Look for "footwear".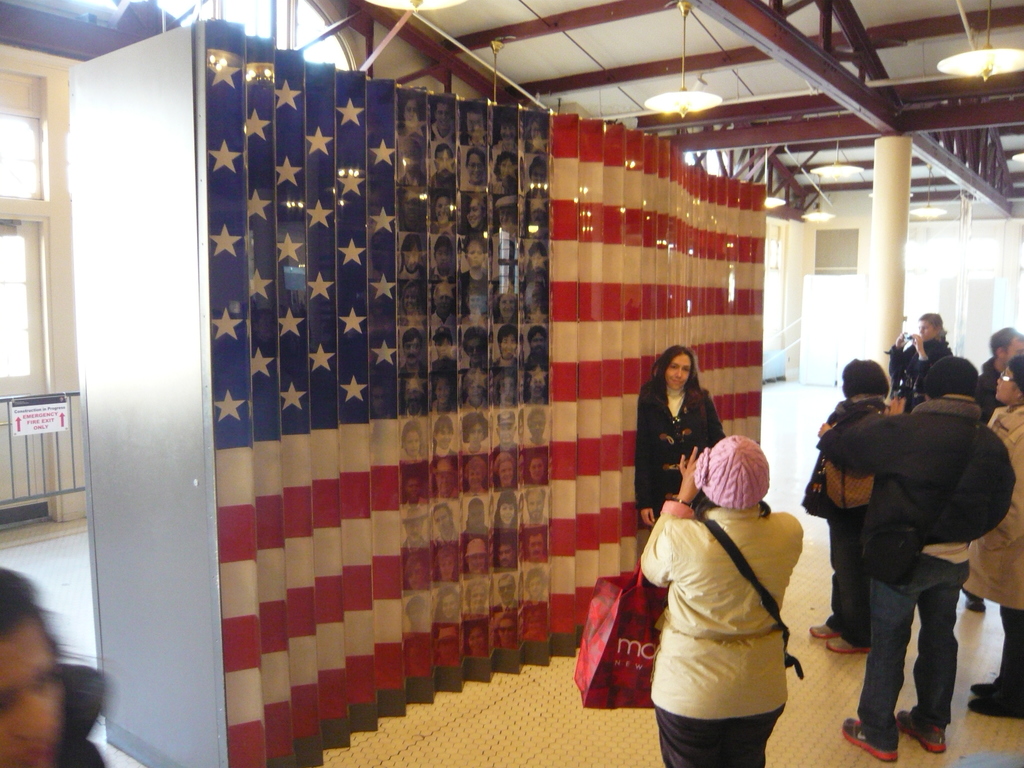
Found: [left=811, top=621, right=835, bottom=638].
